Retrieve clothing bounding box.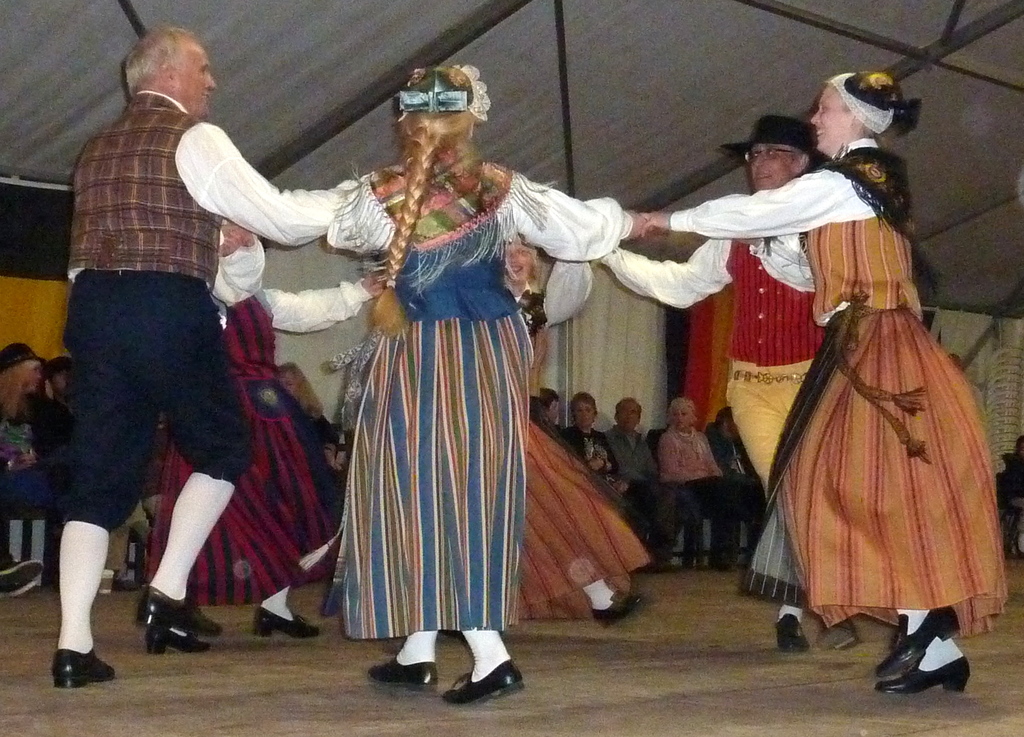
Bounding box: [508, 253, 598, 397].
